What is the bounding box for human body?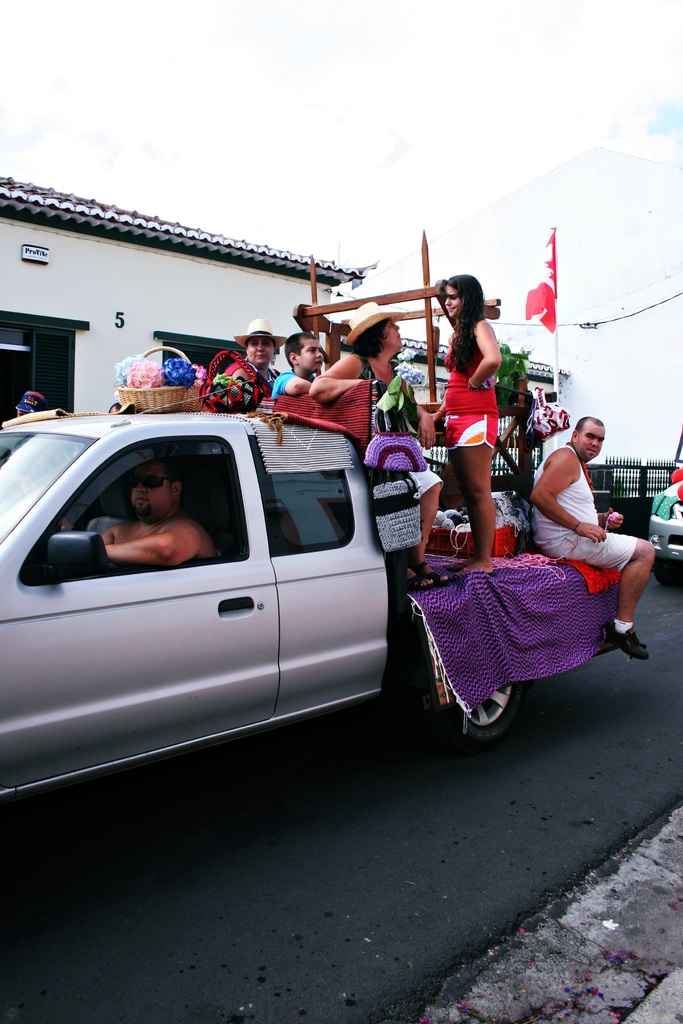
box(222, 319, 290, 401).
